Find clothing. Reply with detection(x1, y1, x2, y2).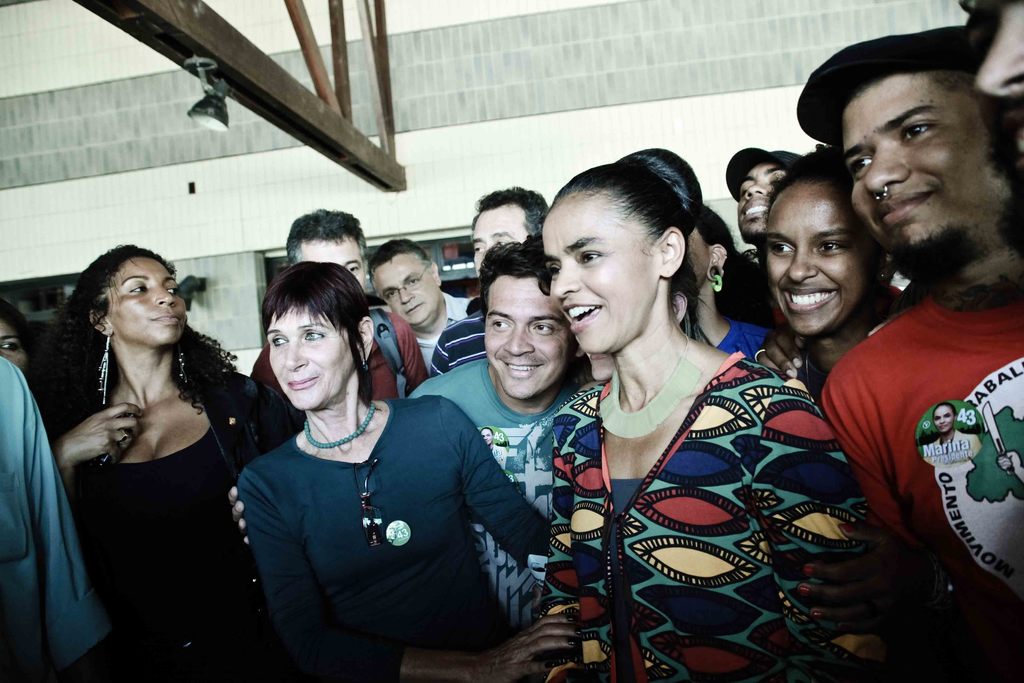
detection(925, 428, 983, 468).
